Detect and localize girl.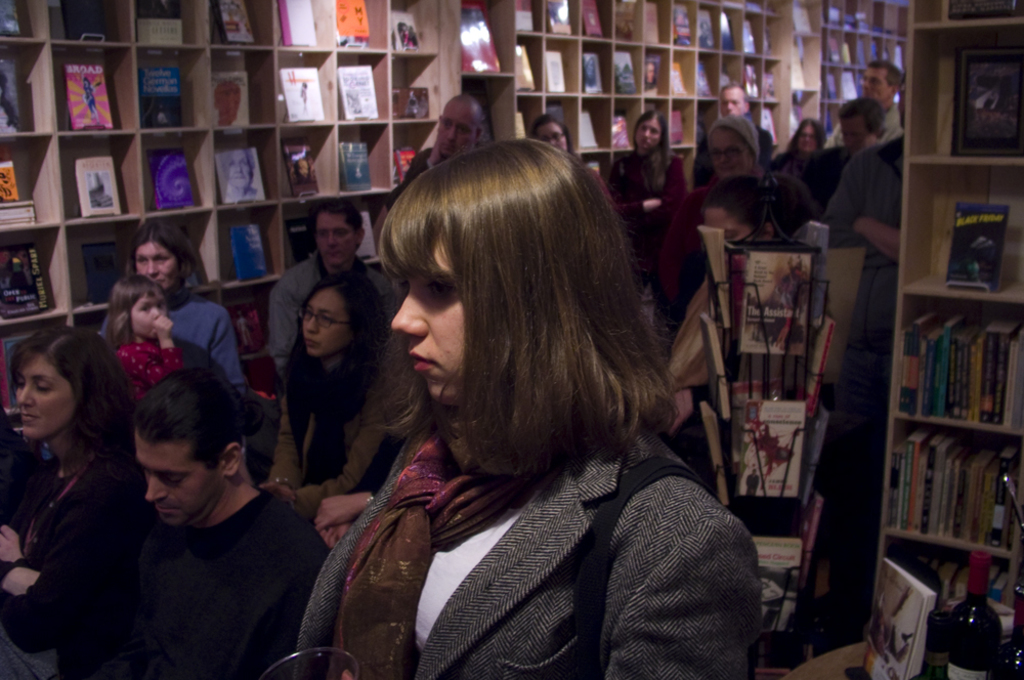
Localized at 0 322 124 653.
